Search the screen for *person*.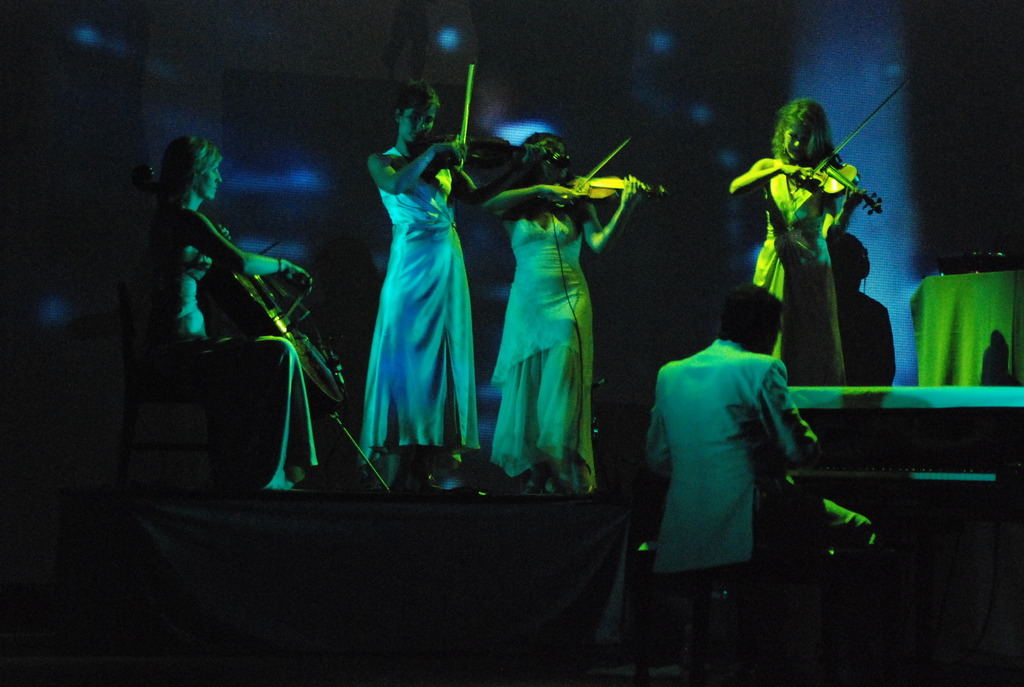
Found at 360/79/475/456.
